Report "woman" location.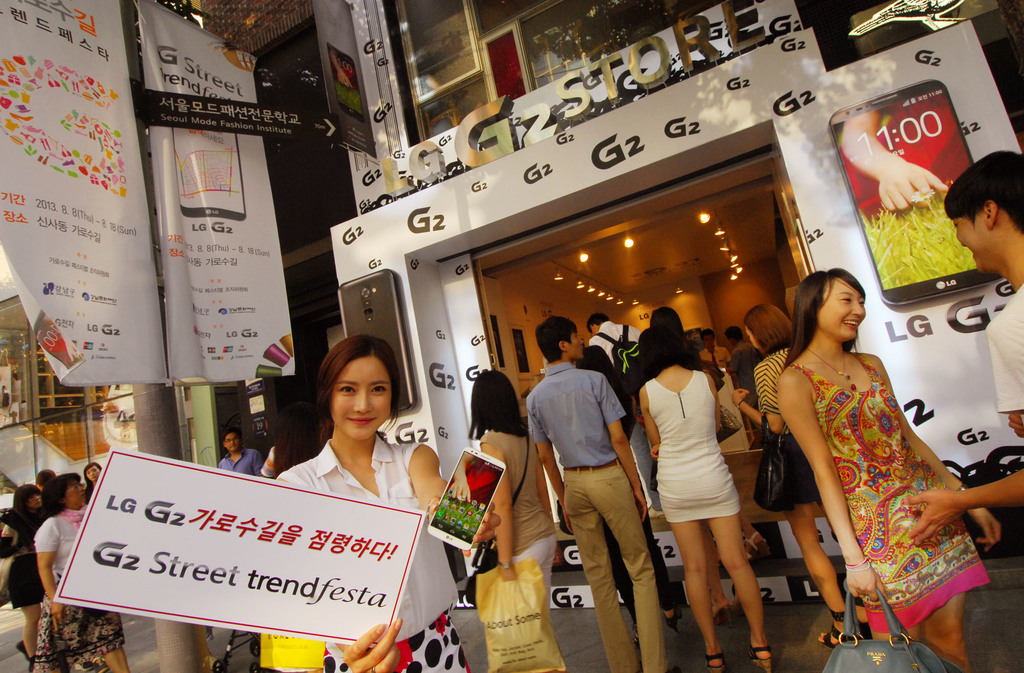
Report: {"x1": 776, "y1": 267, "x2": 1005, "y2": 672}.
